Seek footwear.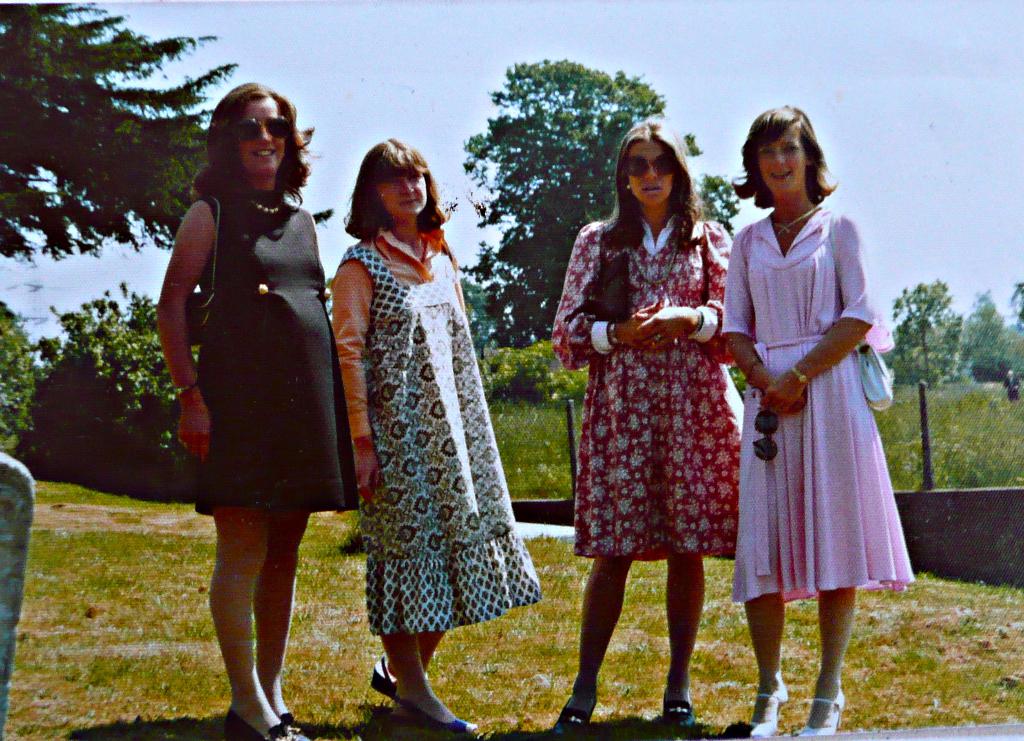
[left=743, top=678, right=793, bottom=738].
